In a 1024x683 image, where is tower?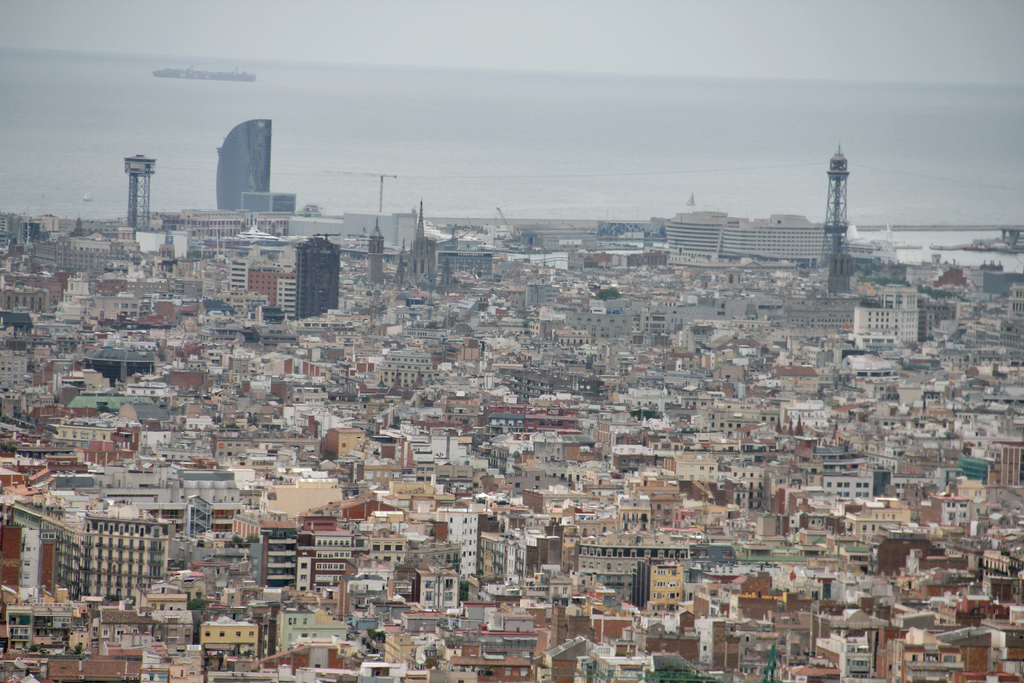
detection(246, 261, 276, 314).
